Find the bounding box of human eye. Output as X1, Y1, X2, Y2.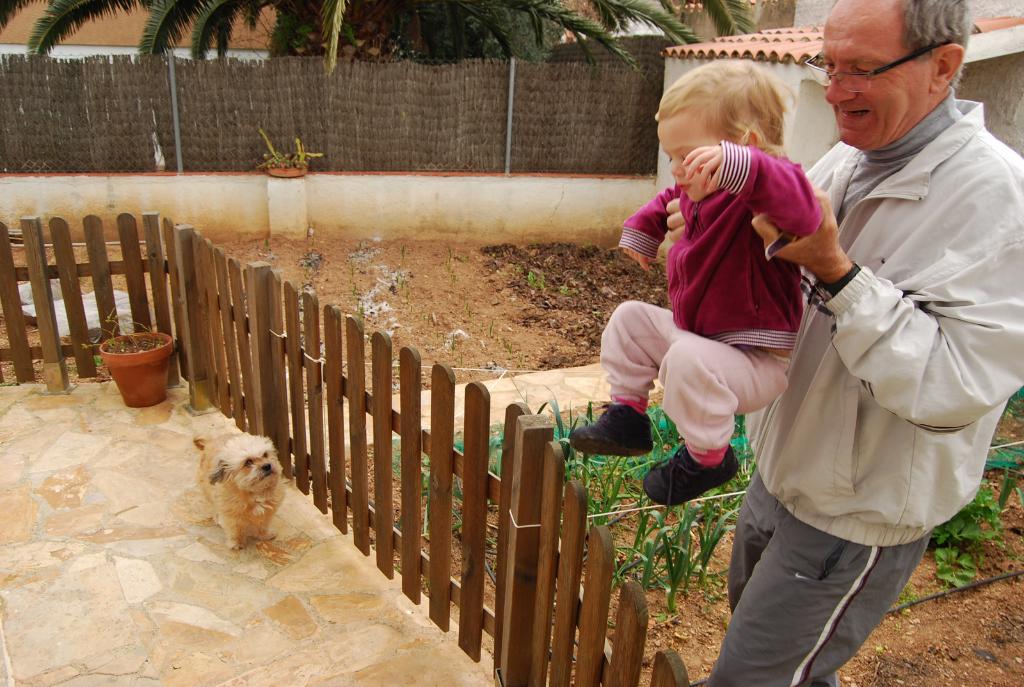
856, 67, 876, 77.
